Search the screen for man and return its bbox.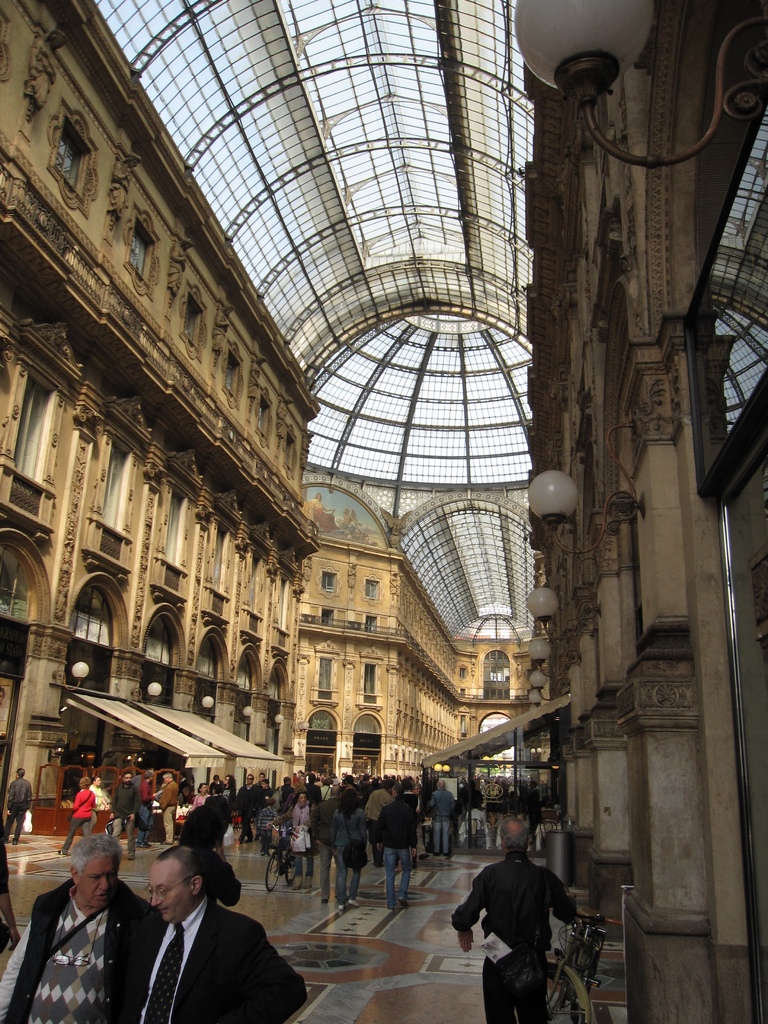
Found: bbox=(141, 770, 156, 847).
